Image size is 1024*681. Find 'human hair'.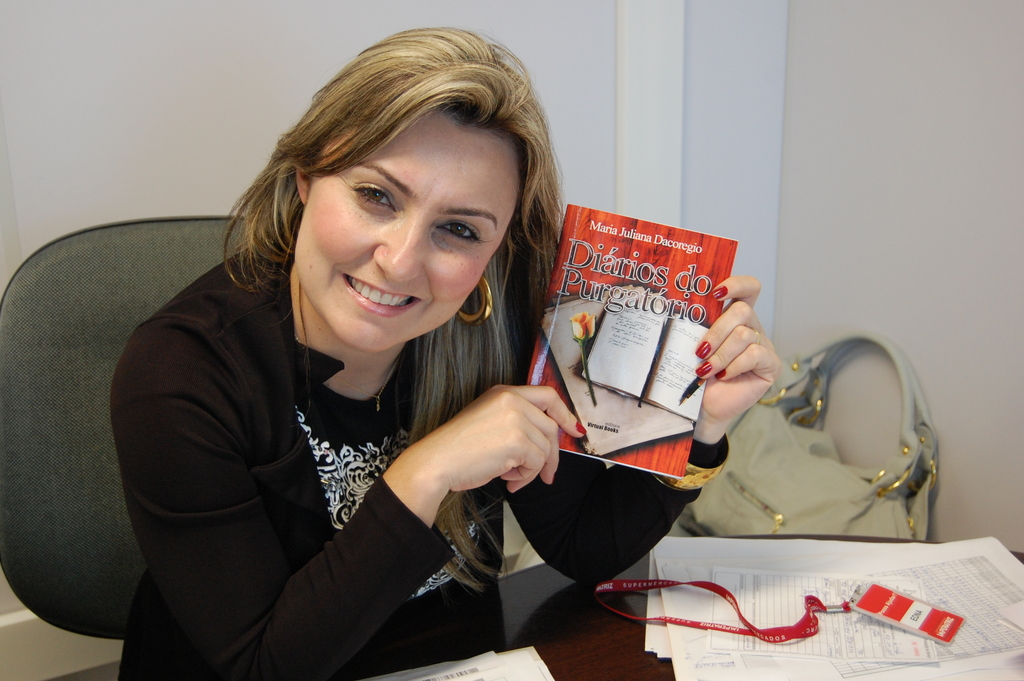
detection(223, 28, 566, 591).
